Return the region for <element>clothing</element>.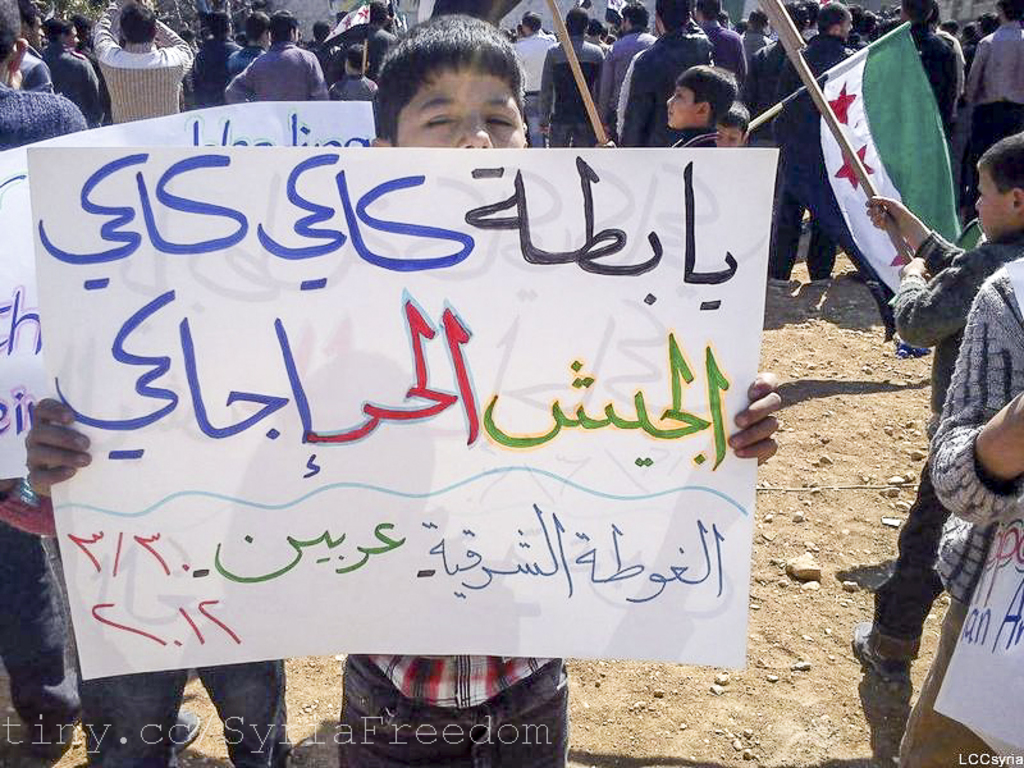
detection(512, 26, 552, 145).
